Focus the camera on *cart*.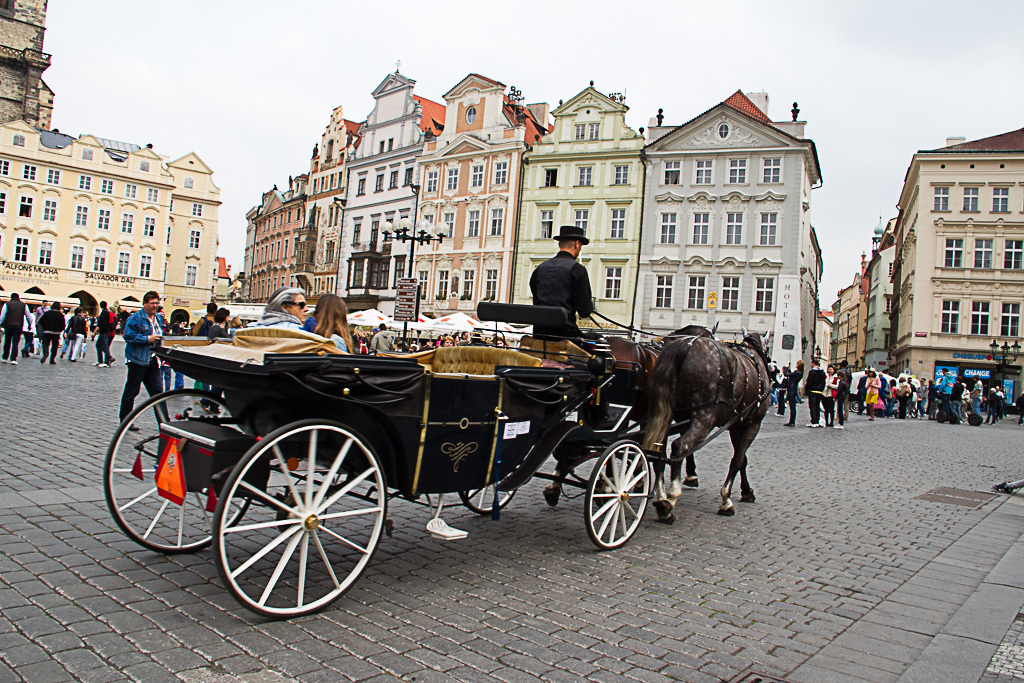
Focus region: 100/297/692/623.
